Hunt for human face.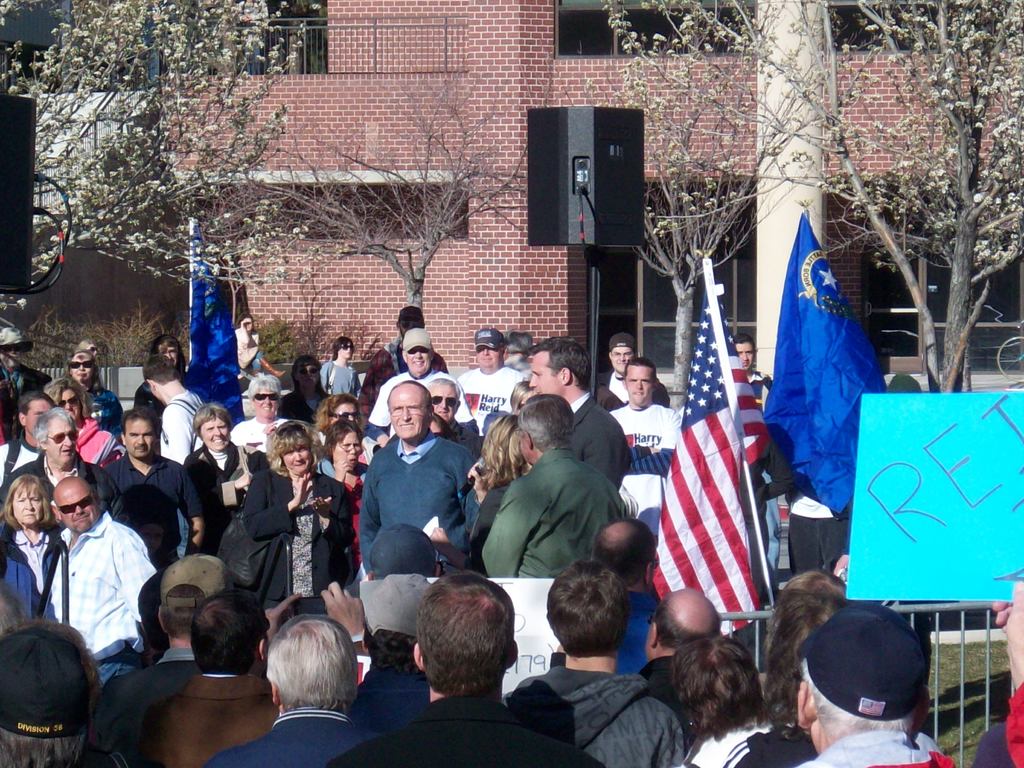
Hunted down at box=[327, 403, 357, 424].
